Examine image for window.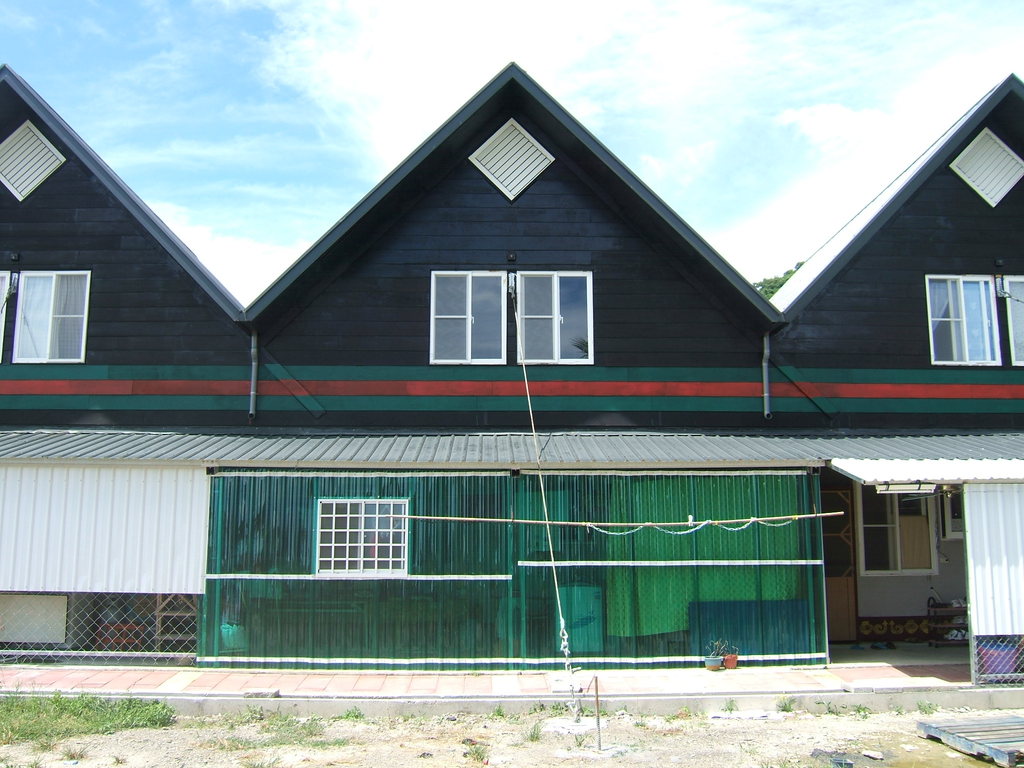
Examination result: [941,486,967,541].
